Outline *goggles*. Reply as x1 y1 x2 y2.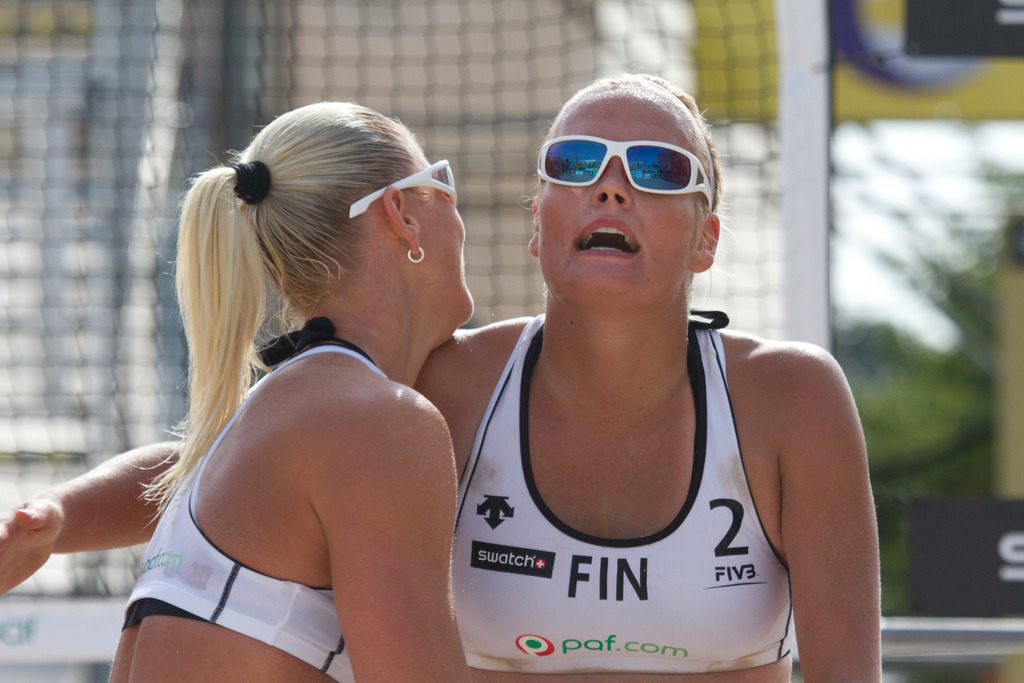
349 155 458 218.
